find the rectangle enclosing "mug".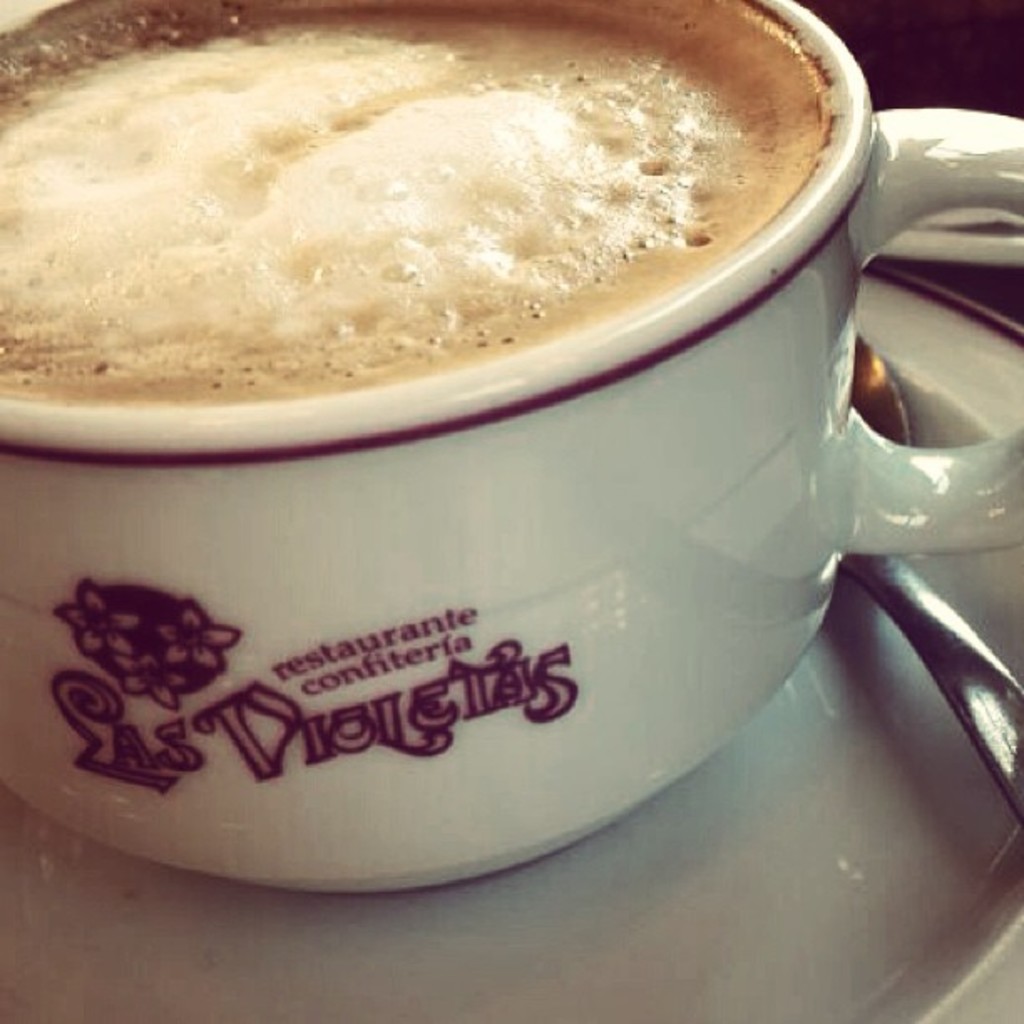
box(0, 0, 1022, 890).
